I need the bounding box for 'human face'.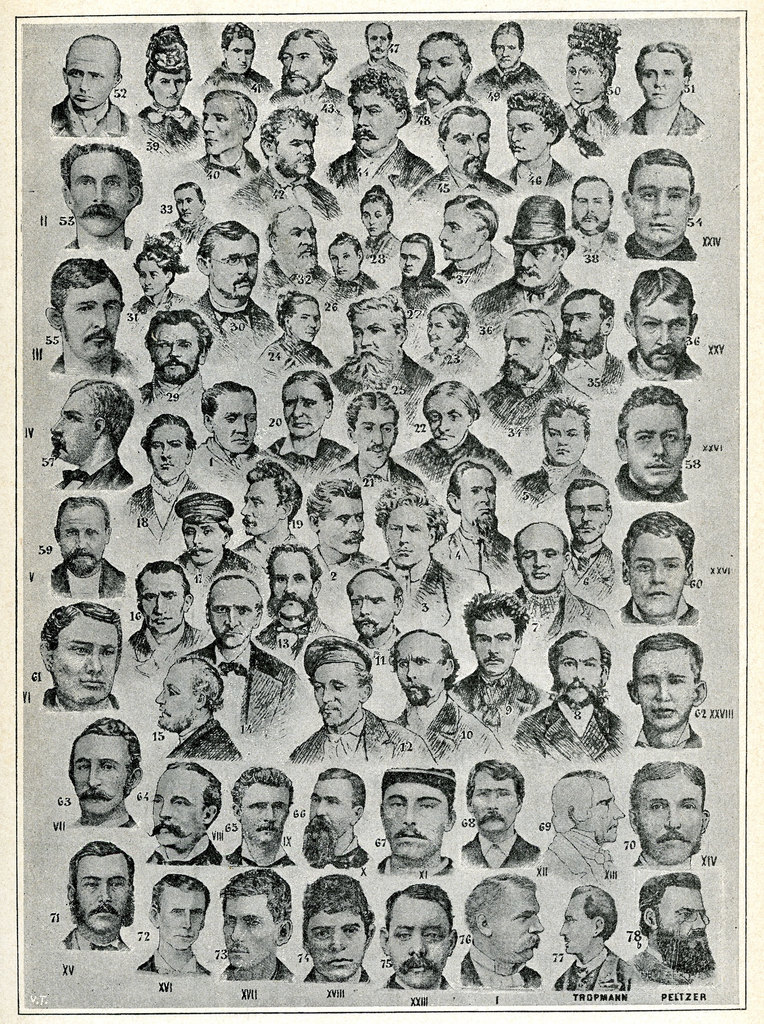
Here it is: (438,207,481,259).
